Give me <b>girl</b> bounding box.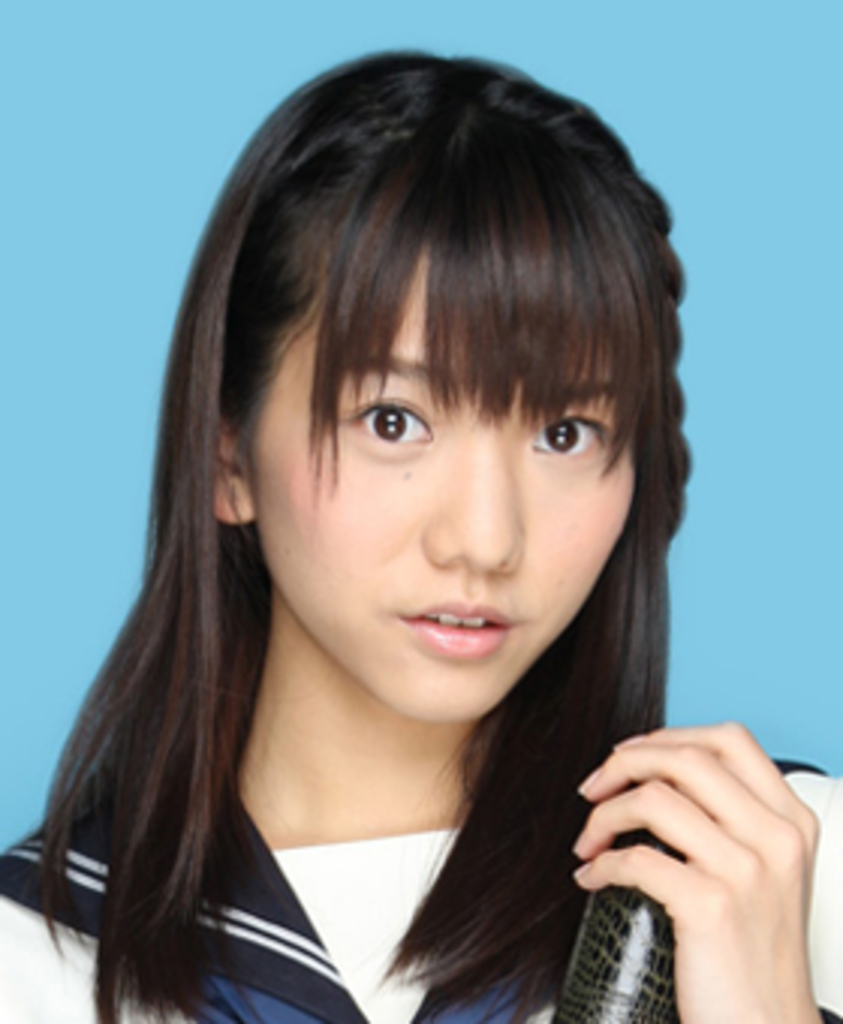
detection(0, 45, 840, 1021).
